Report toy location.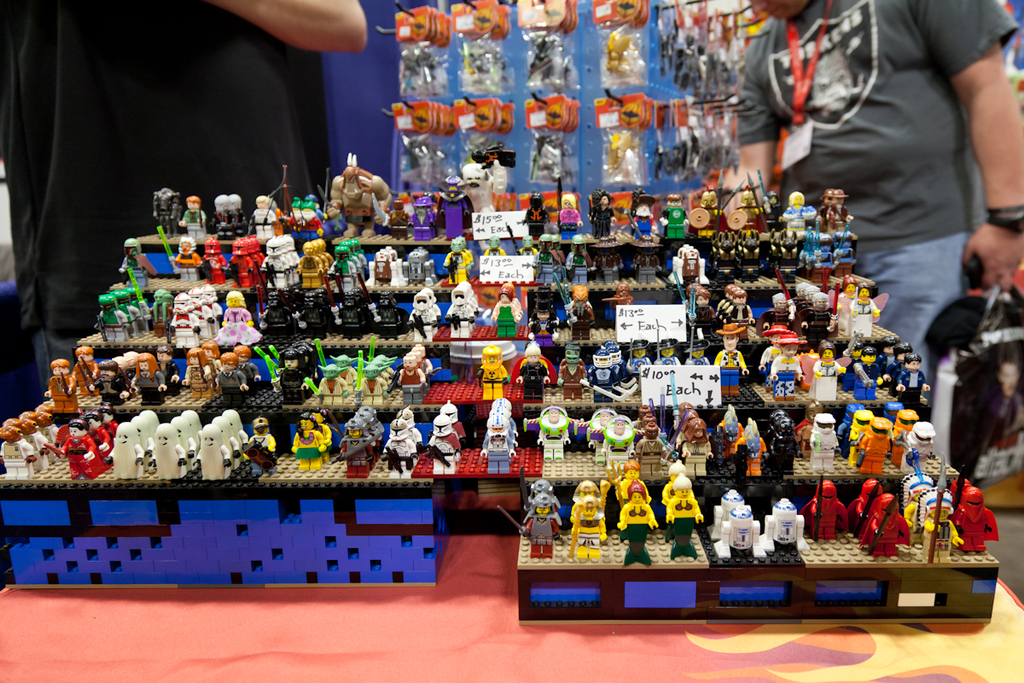
Report: 484,406,517,442.
